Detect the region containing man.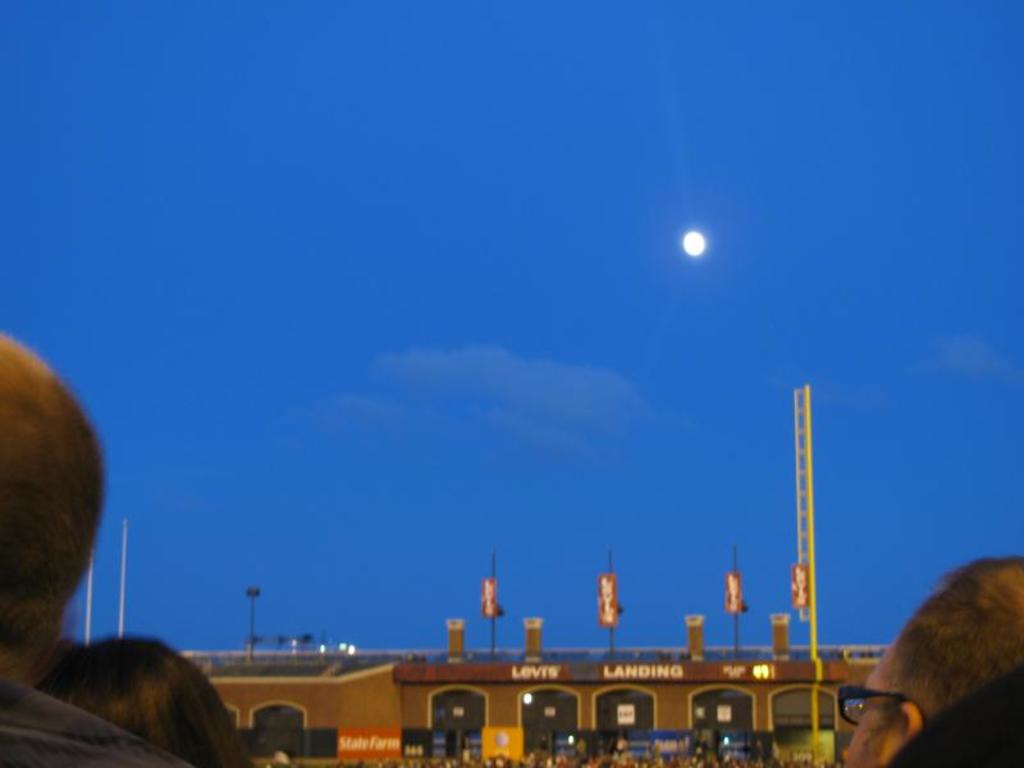
0,332,204,767.
